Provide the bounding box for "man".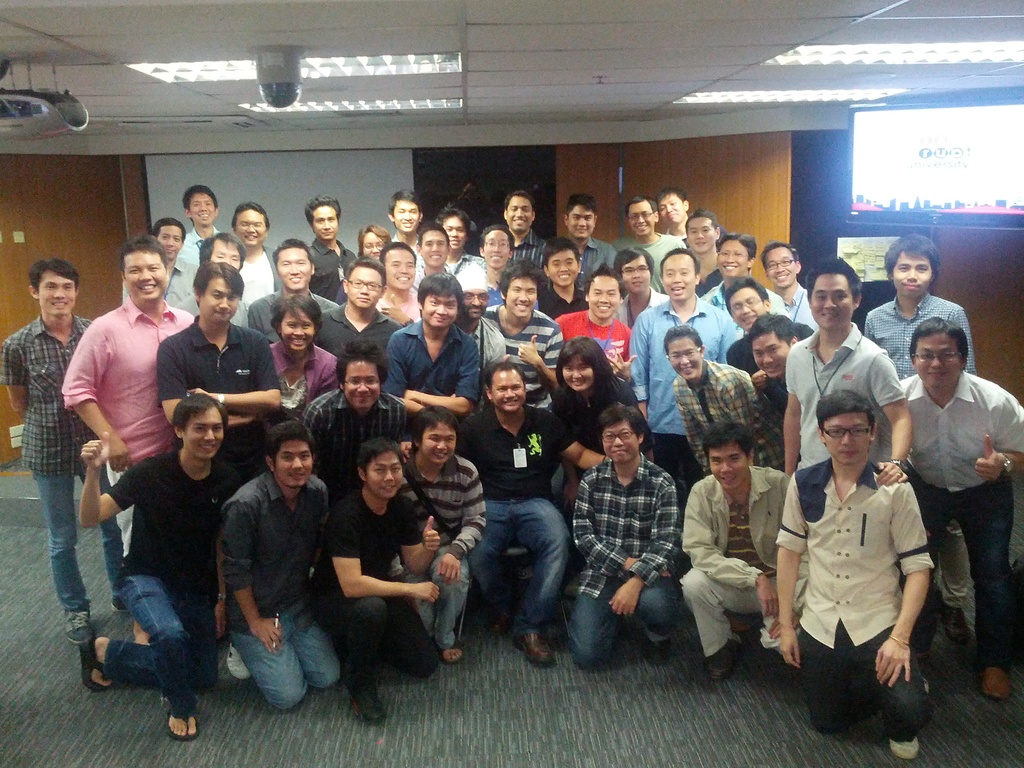
bbox=[300, 340, 410, 488].
